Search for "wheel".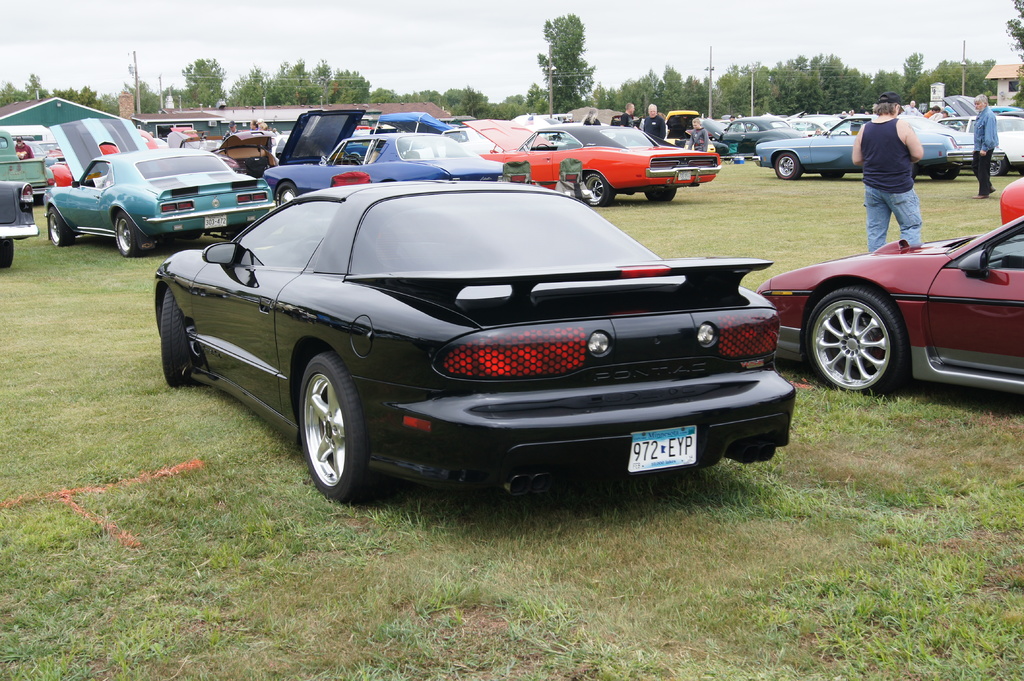
Found at {"left": 926, "top": 164, "right": 961, "bottom": 181}.
